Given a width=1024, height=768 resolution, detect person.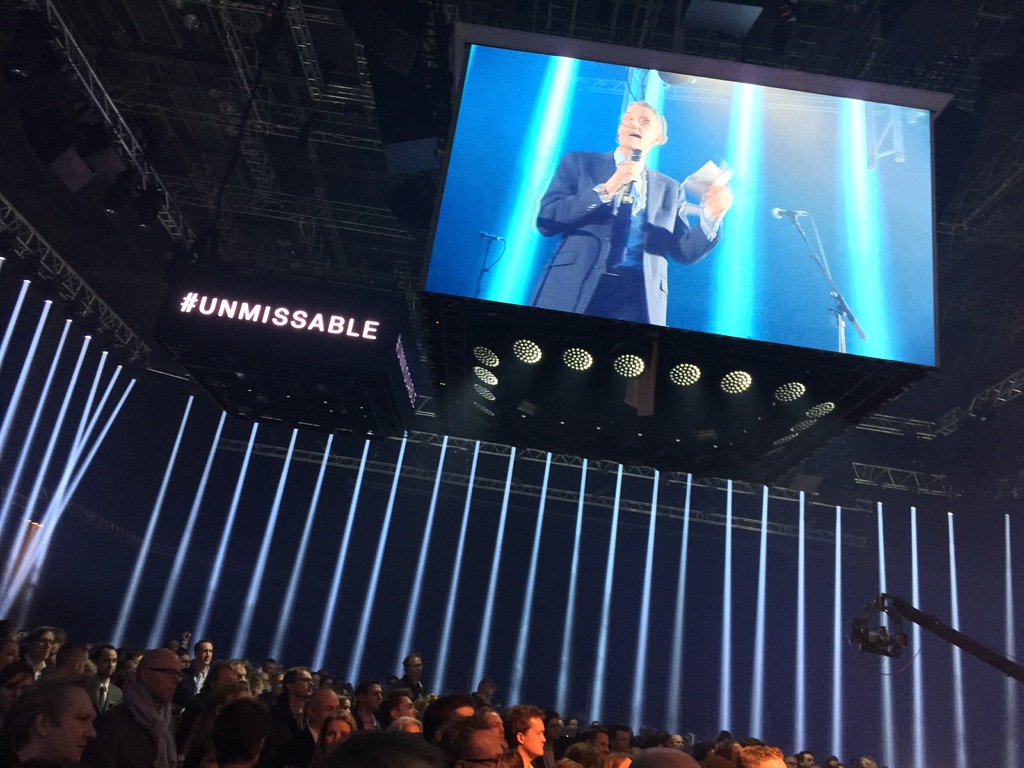
BBox(15, 693, 97, 767).
